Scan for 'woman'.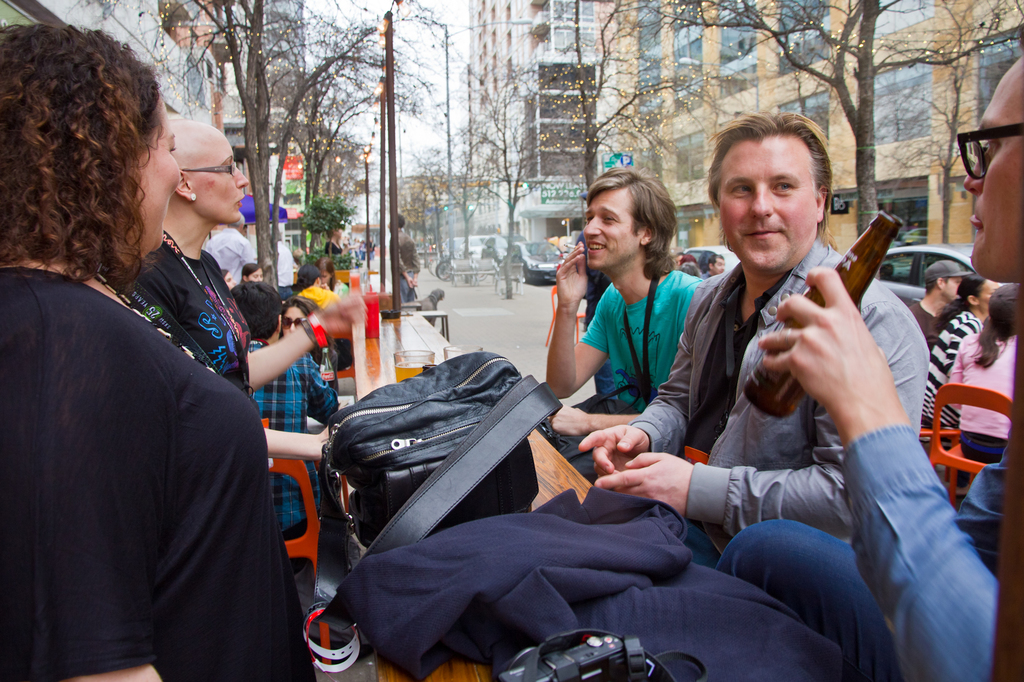
Scan result: [0, 25, 345, 681].
